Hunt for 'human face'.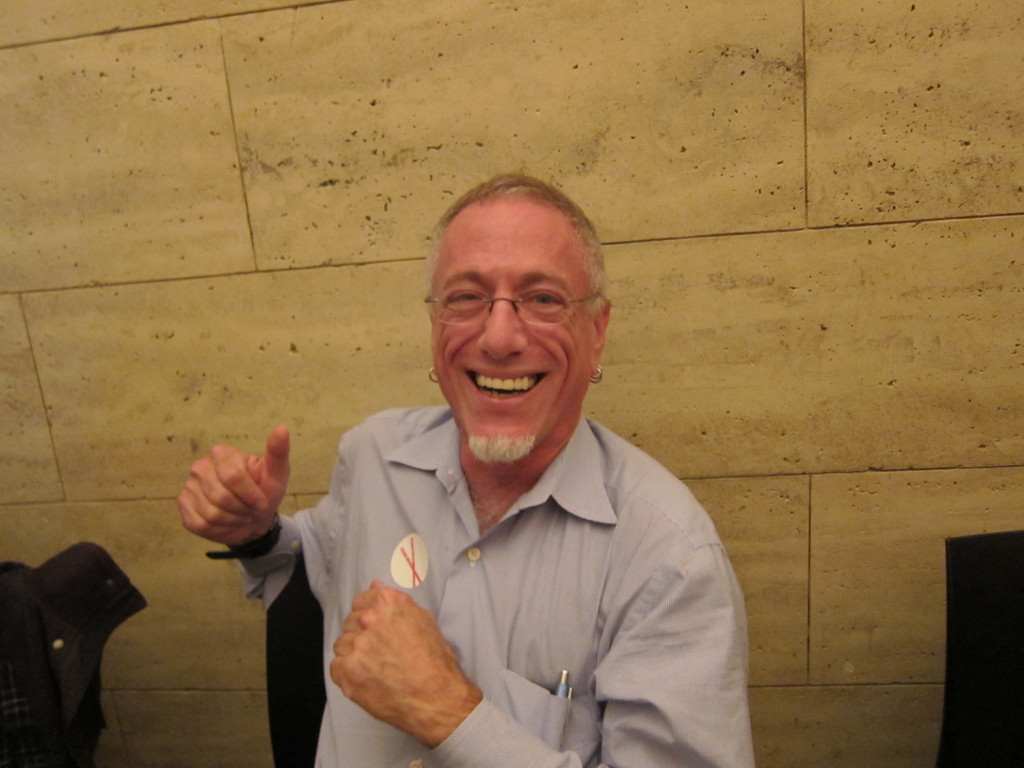
Hunted down at (left=429, top=196, right=596, bottom=442).
